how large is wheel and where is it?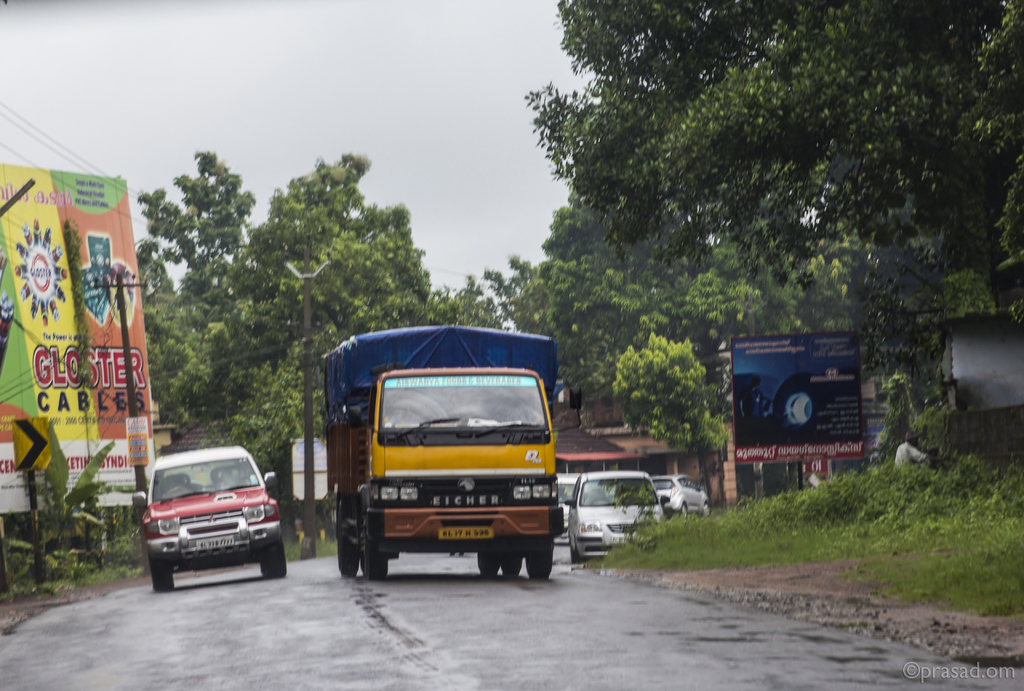
Bounding box: 335, 539, 364, 576.
